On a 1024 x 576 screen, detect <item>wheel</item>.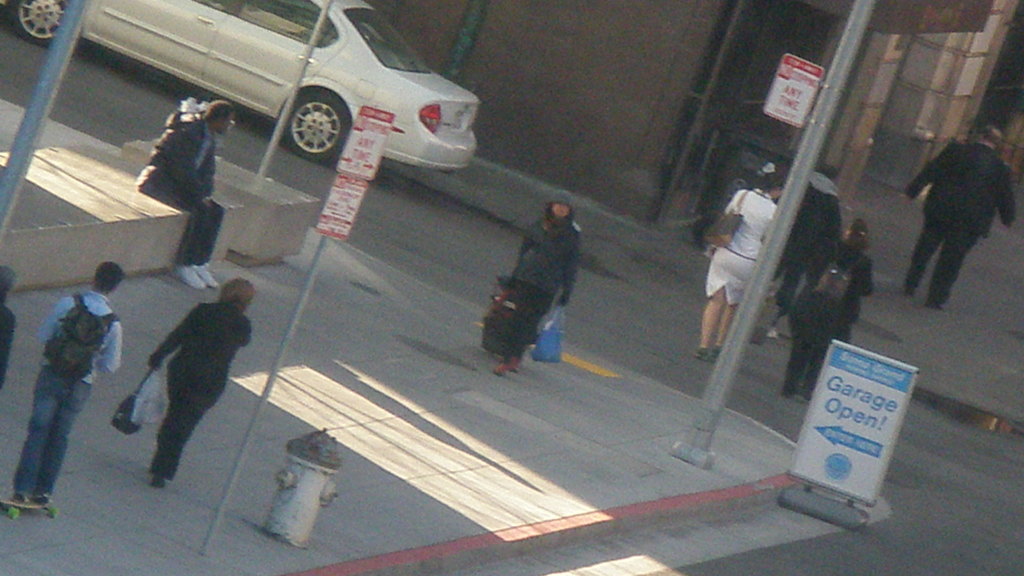
left=280, top=92, right=356, bottom=160.
